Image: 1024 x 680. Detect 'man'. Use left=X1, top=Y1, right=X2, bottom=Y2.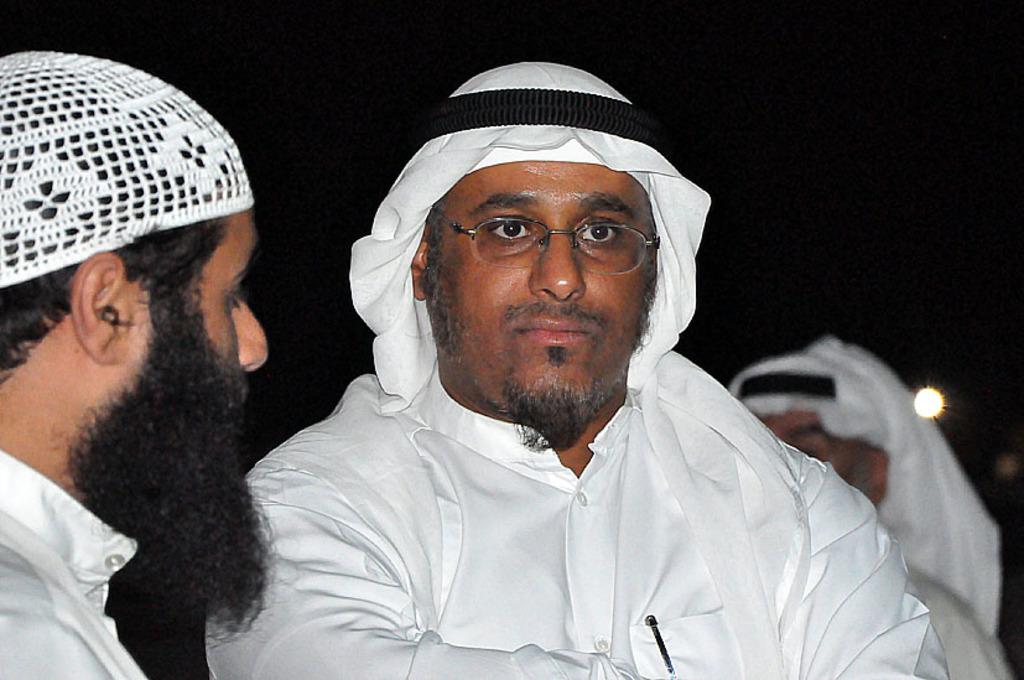
left=197, top=64, right=951, bottom=666.
